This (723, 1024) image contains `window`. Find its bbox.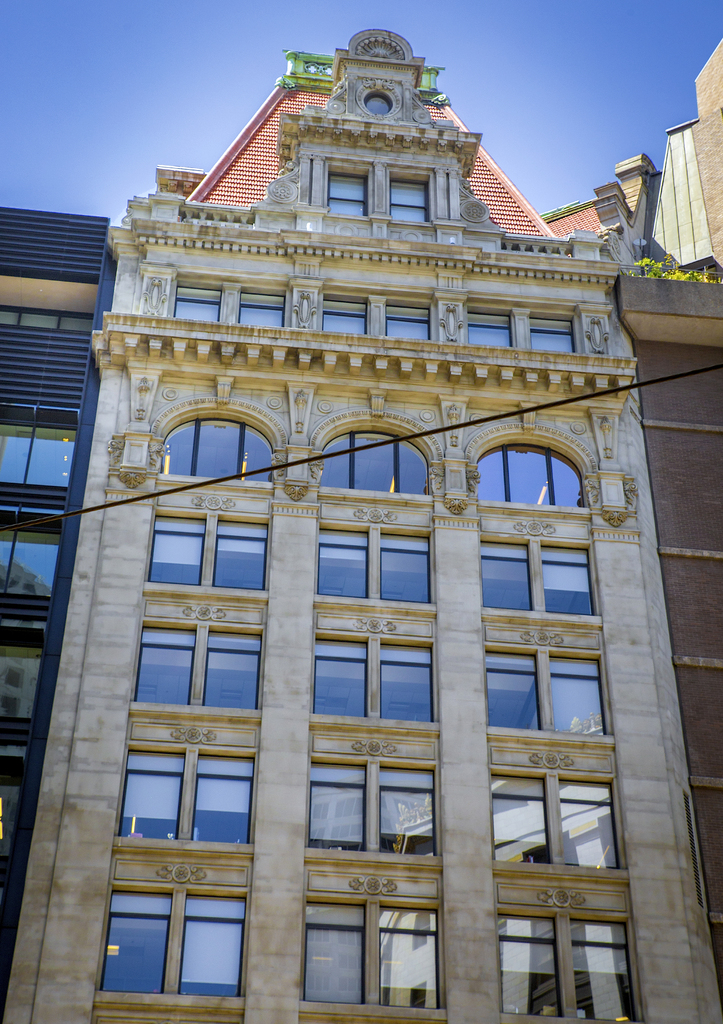
<region>196, 632, 266, 712</region>.
